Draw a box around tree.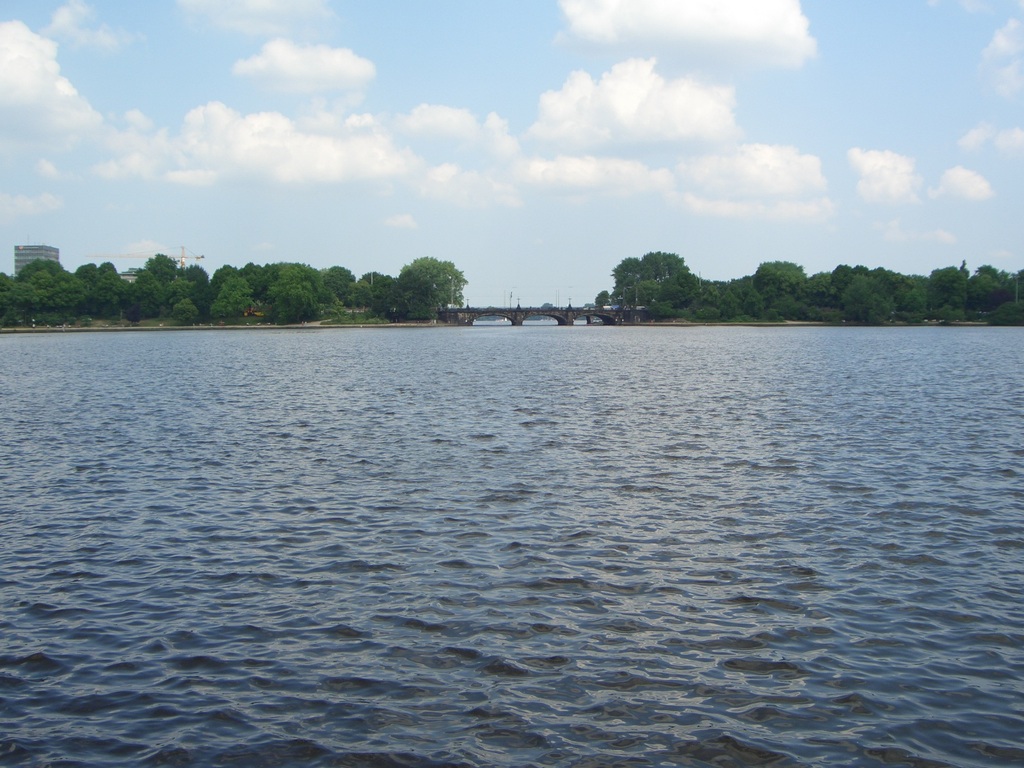
box(934, 260, 978, 316).
